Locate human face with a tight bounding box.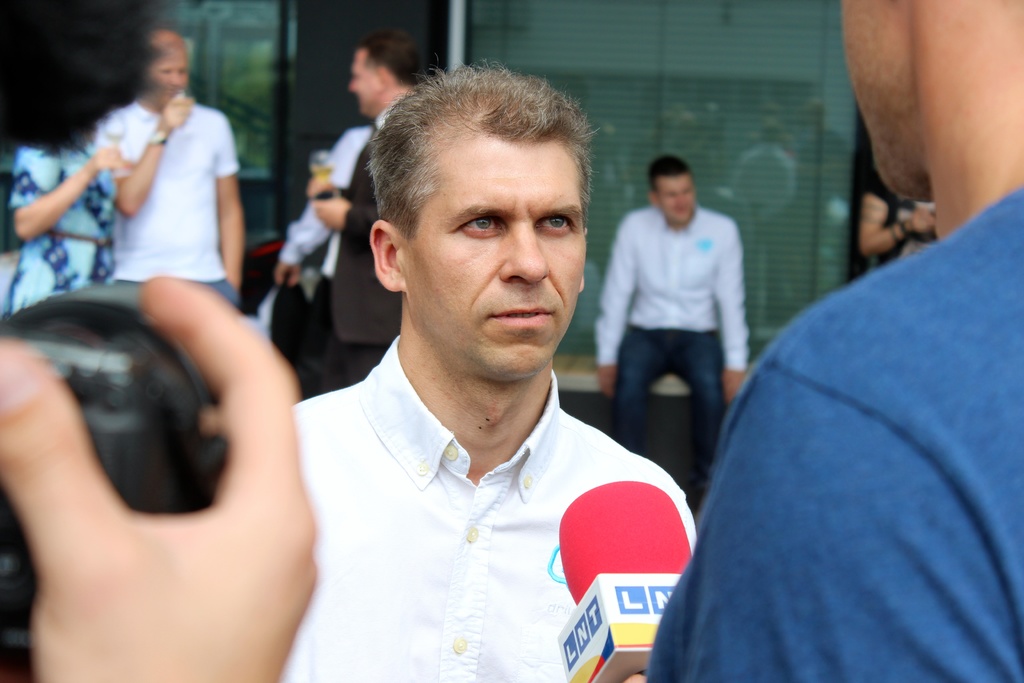
pyautogui.locateOnScreen(837, 0, 931, 201).
